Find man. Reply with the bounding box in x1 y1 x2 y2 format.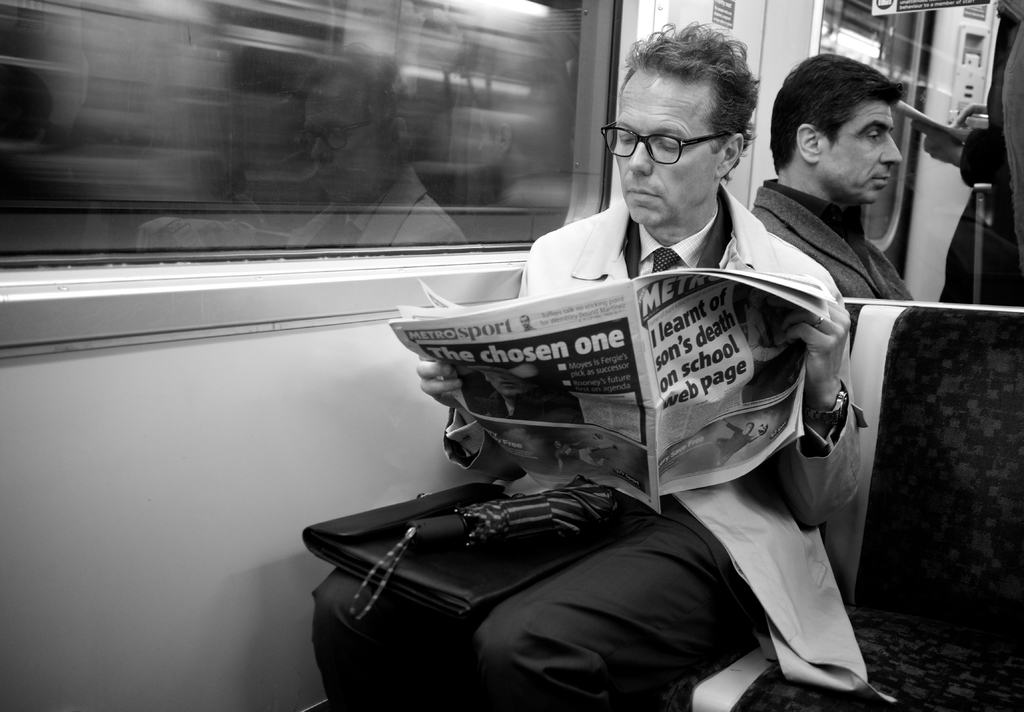
301 76 909 686.
